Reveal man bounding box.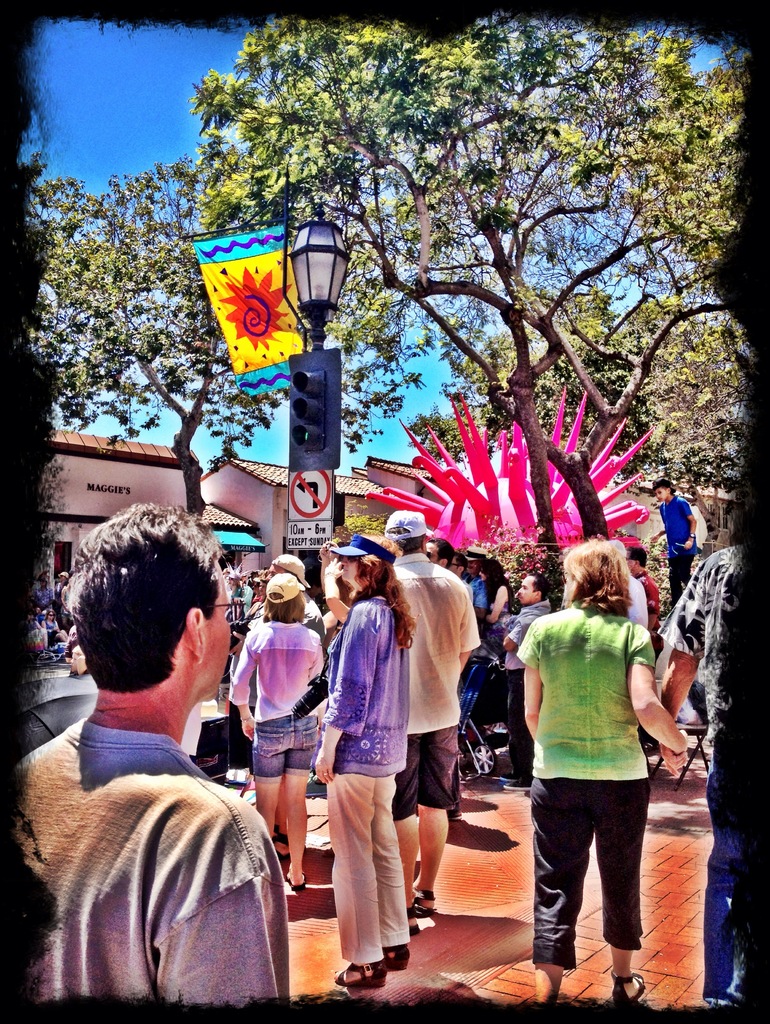
Revealed: [624,547,663,637].
